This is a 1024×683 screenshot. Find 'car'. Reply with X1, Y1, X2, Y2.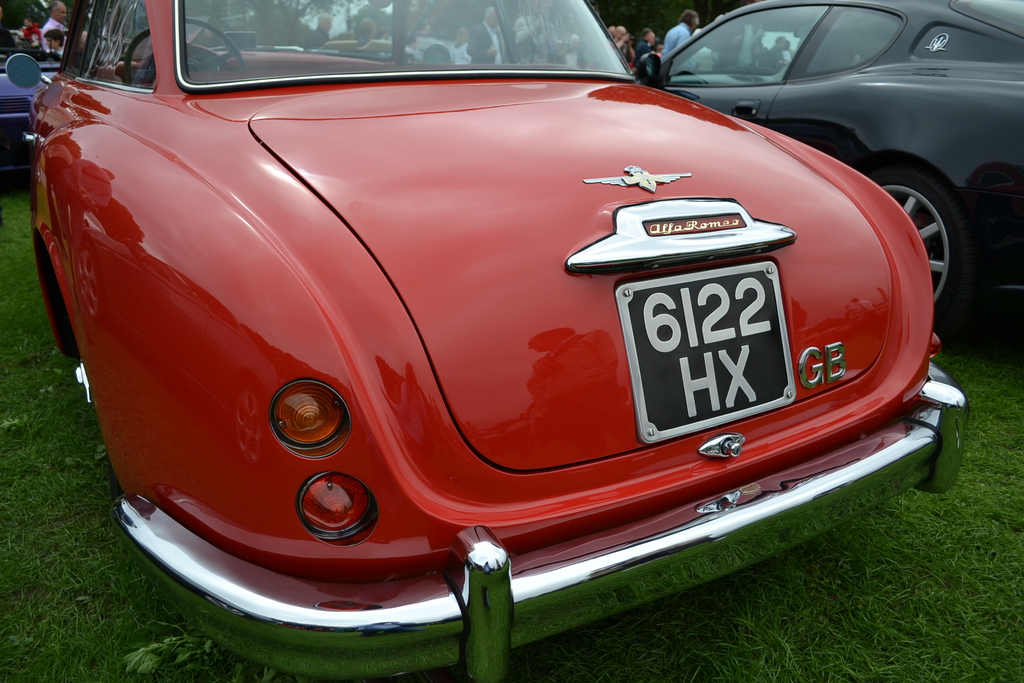
0, 54, 67, 173.
